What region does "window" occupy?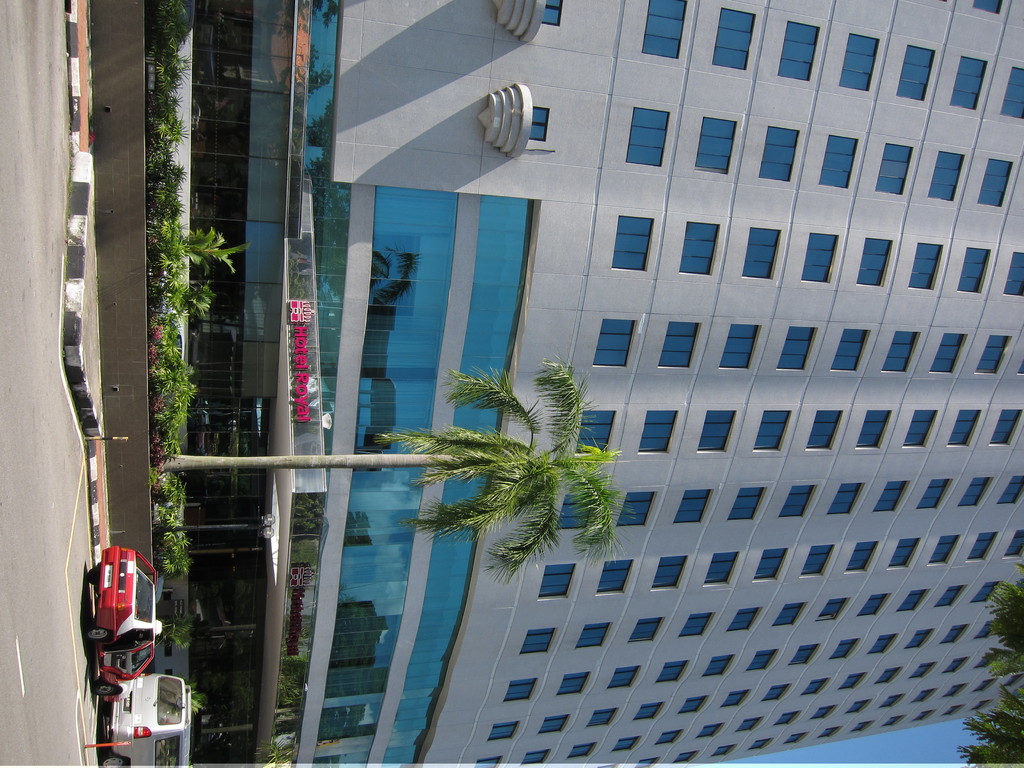
crop(948, 403, 981, 451).
